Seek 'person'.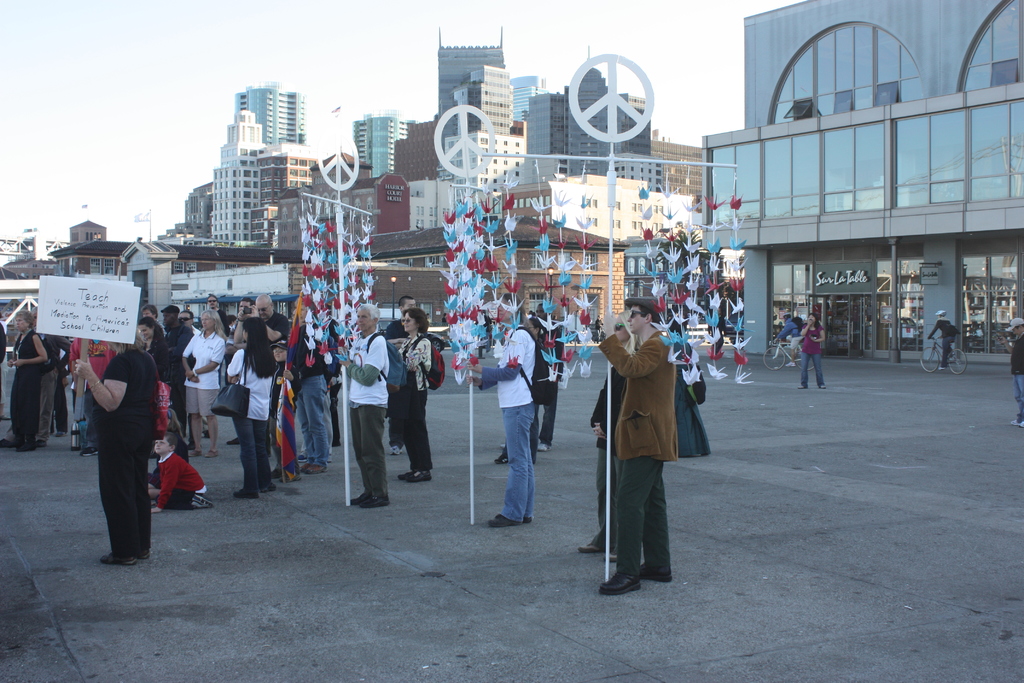
box(1004, 317, 1023, 425).
